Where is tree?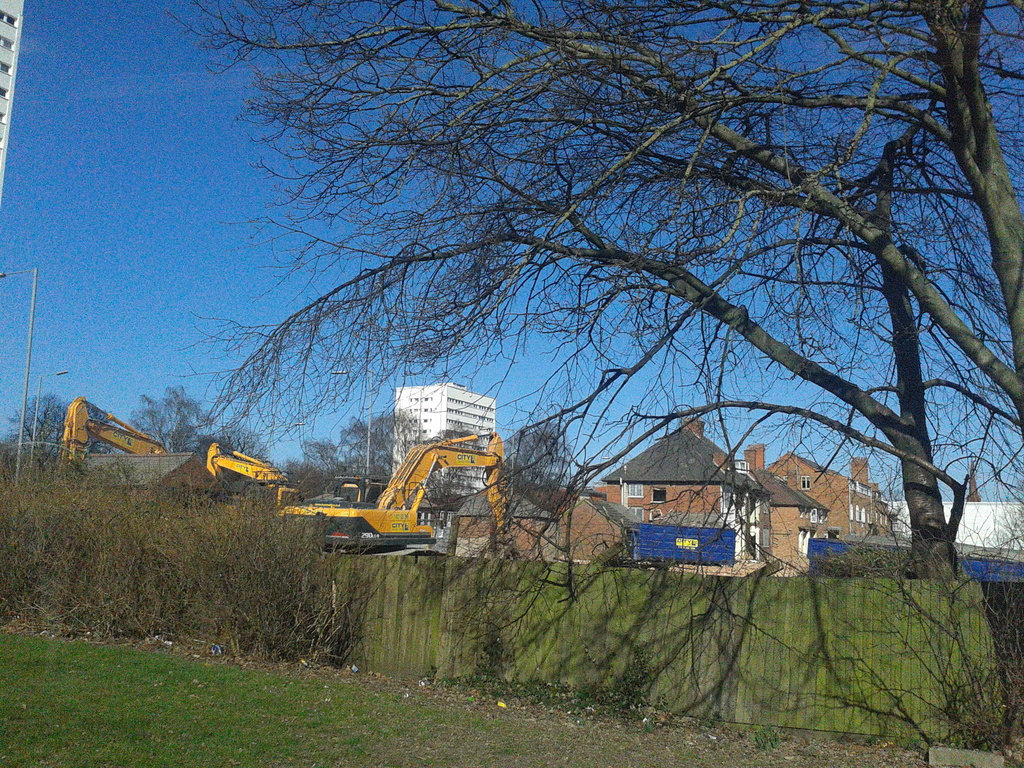
[495, 425, 575, 512].
